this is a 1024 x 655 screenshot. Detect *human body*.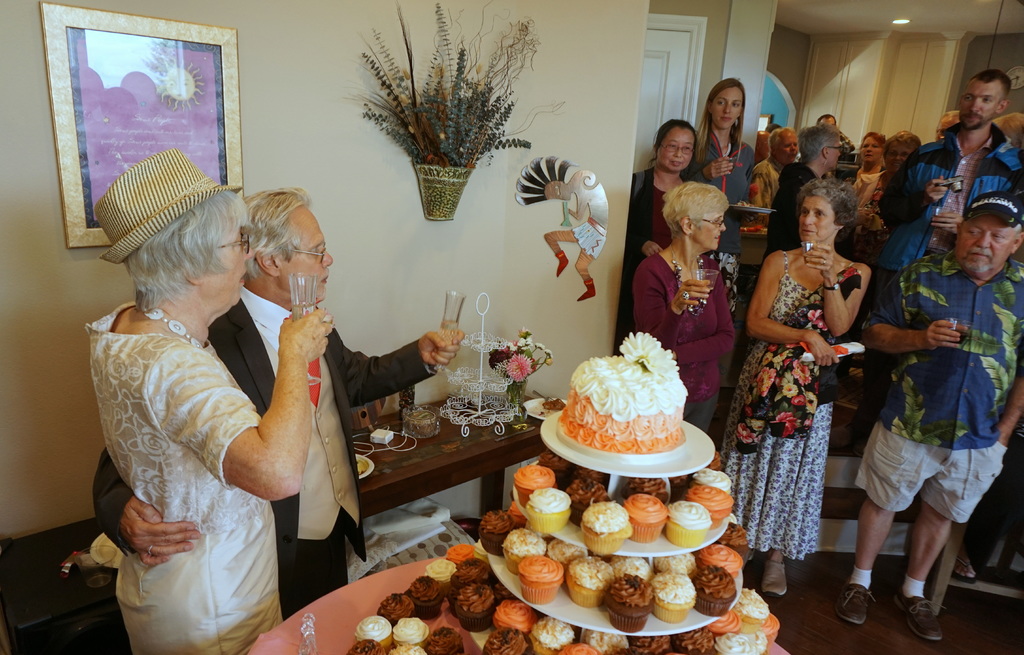
bbox=(764, 161, 810, 259).
